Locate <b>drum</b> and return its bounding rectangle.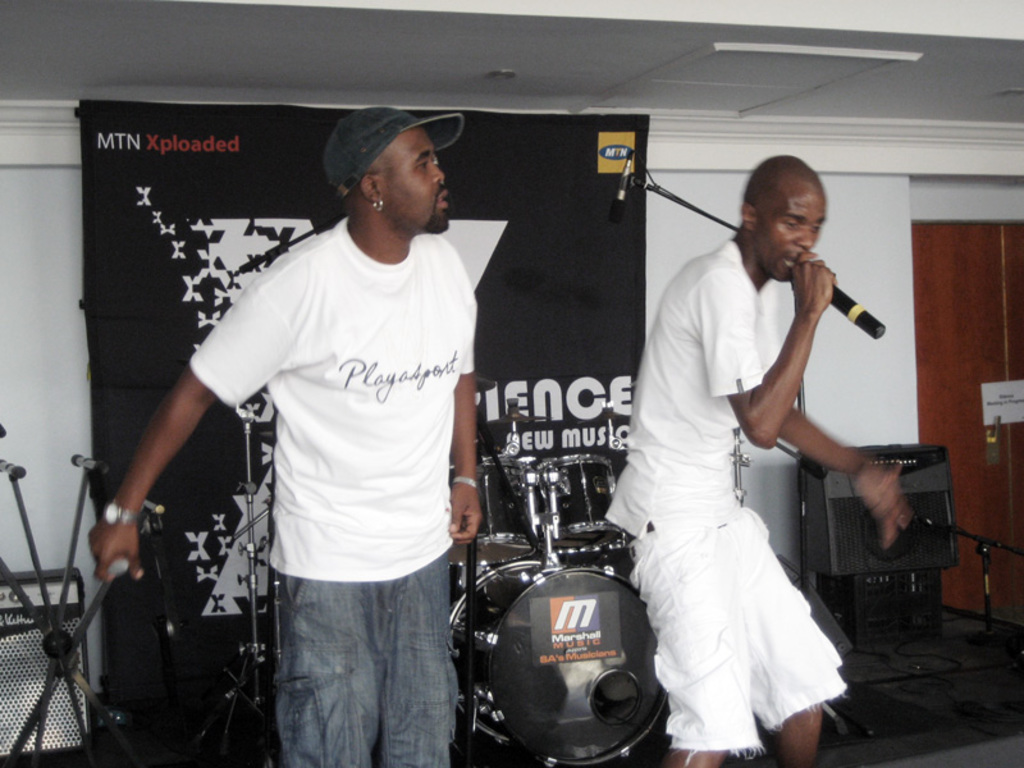
region(452, 563, 668, 767).
